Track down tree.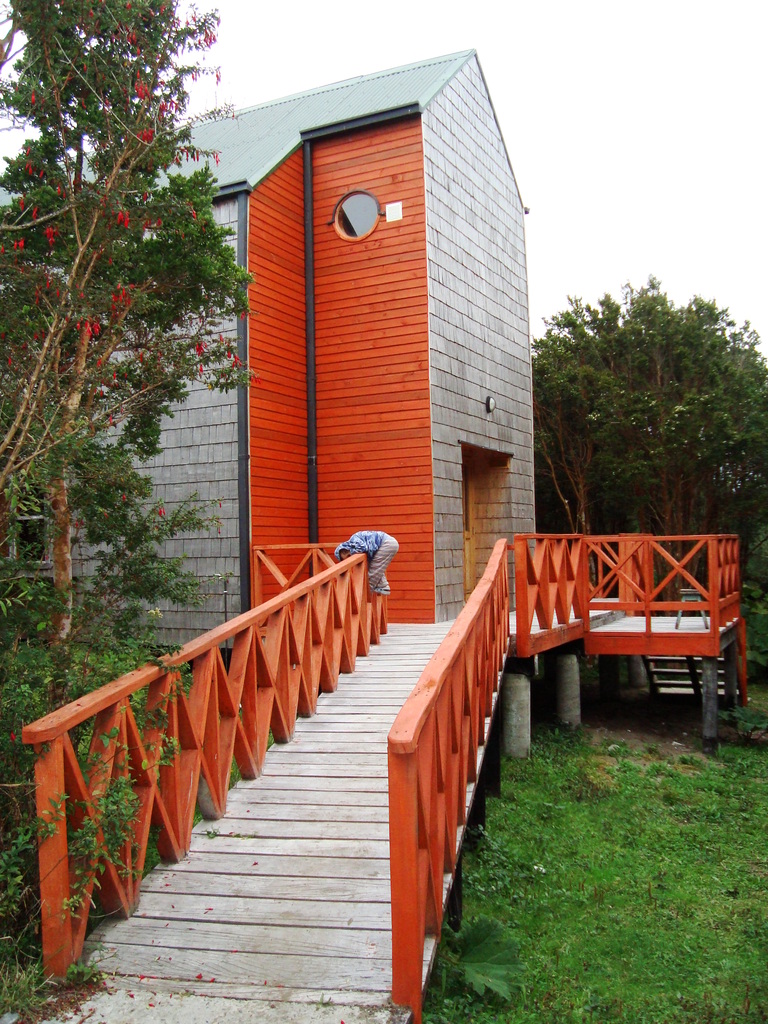
Tracked to l=3, t=2, r=250, b=657.
